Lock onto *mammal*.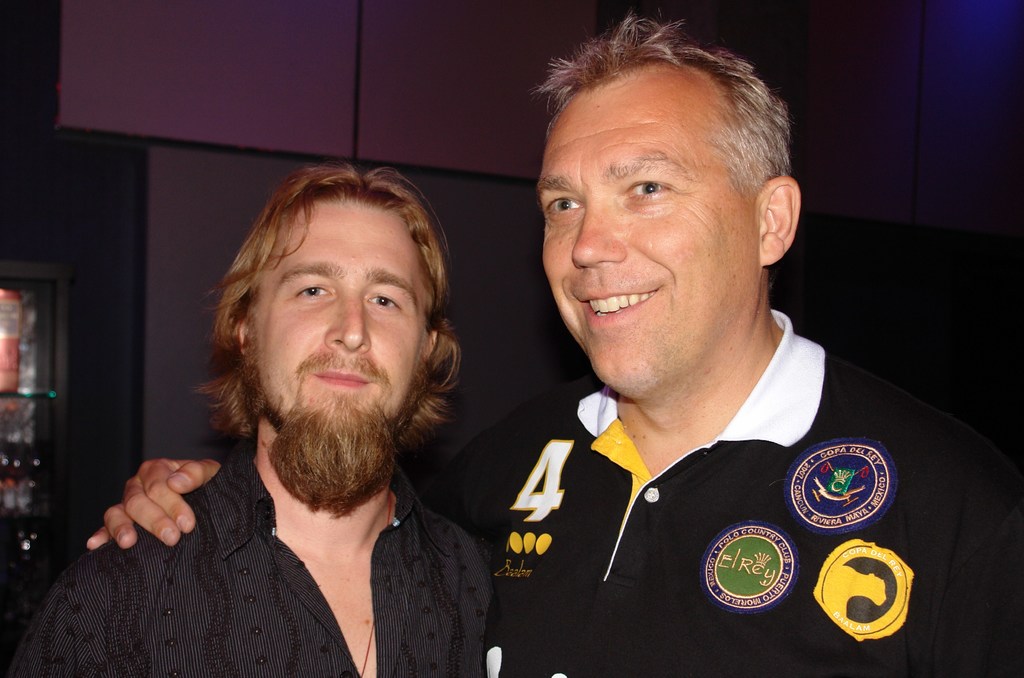
Locked: <region>89, 0, 1019, 677</region>.
